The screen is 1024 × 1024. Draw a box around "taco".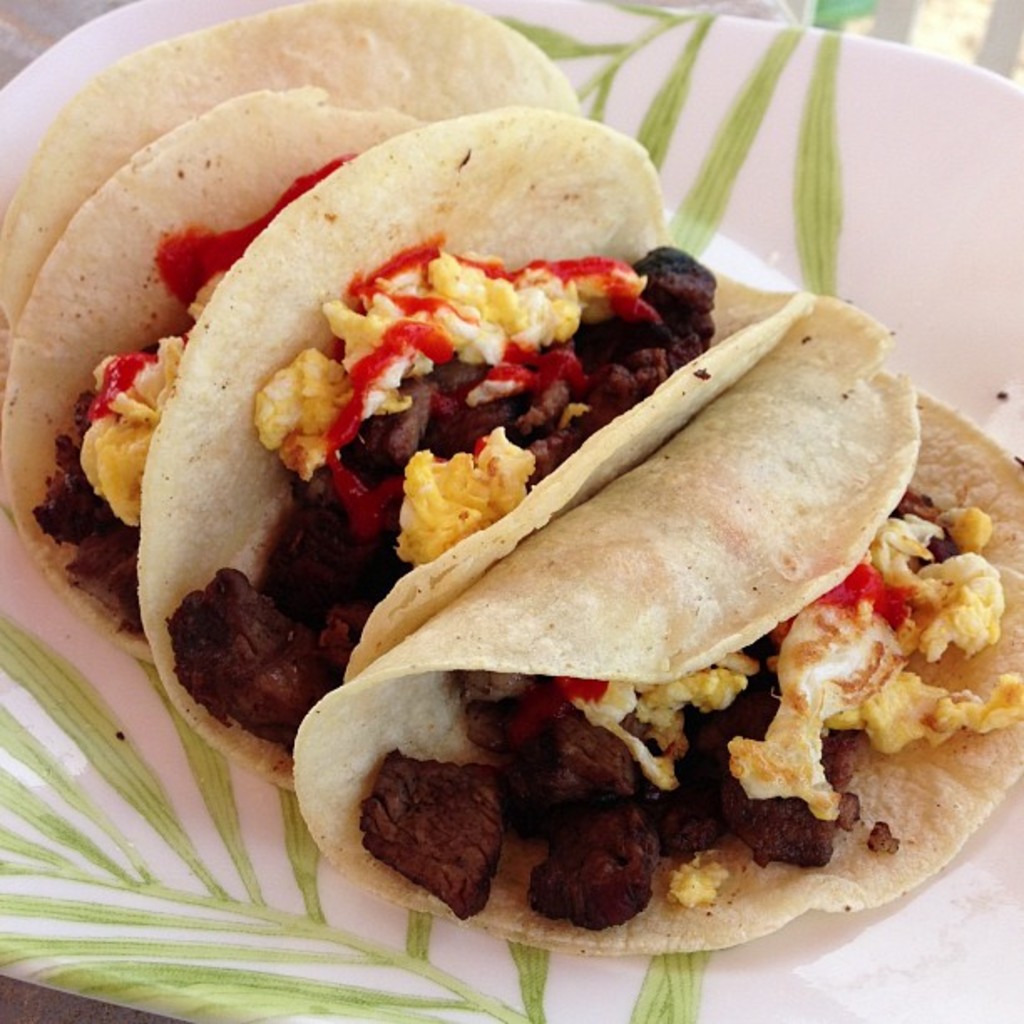
left=288, top=291, right=1022, bottom=954.
